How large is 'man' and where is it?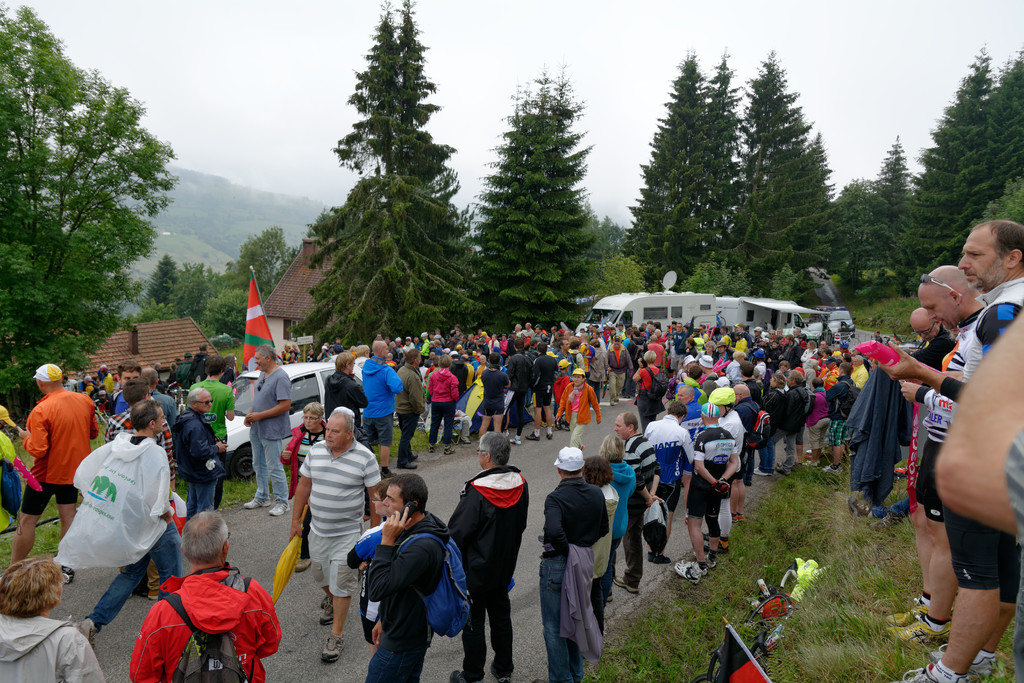
Bounding box: 61, 373, 76, 395.
